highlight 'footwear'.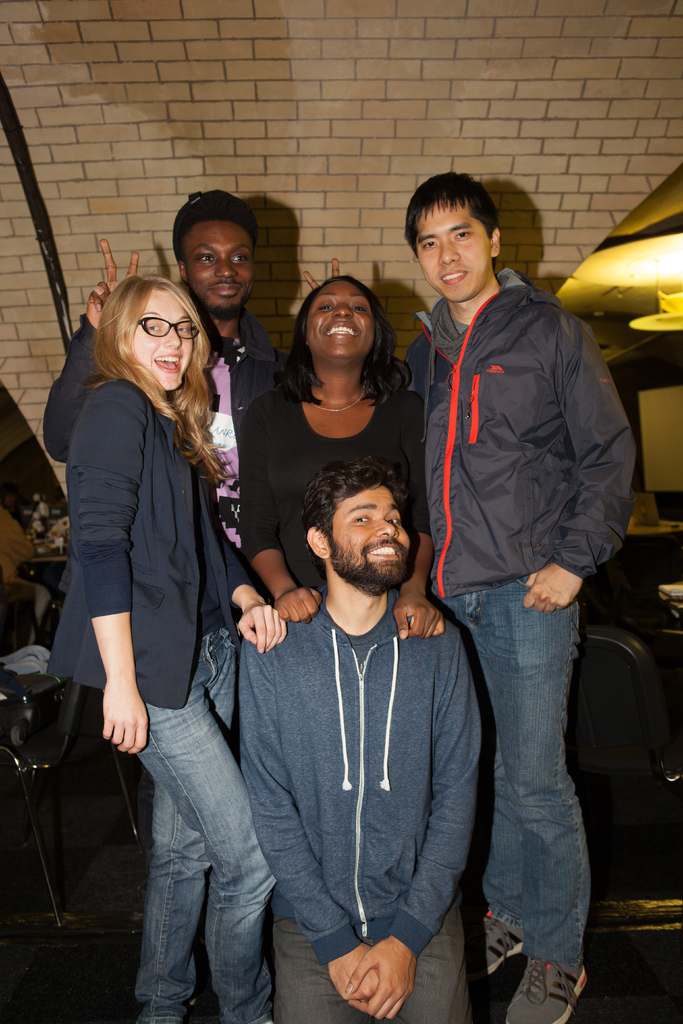
Highlighted region: bbox=[506, 948, 594, 1023].
